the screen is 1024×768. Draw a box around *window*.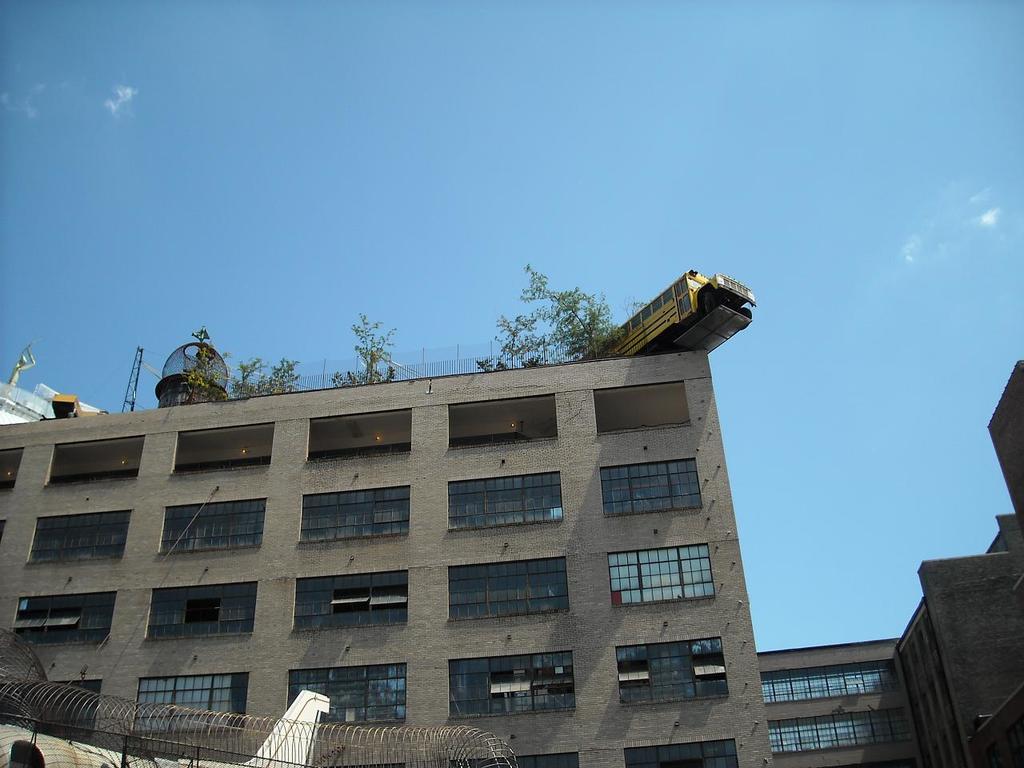
rect(135, 674, 249, 735).
